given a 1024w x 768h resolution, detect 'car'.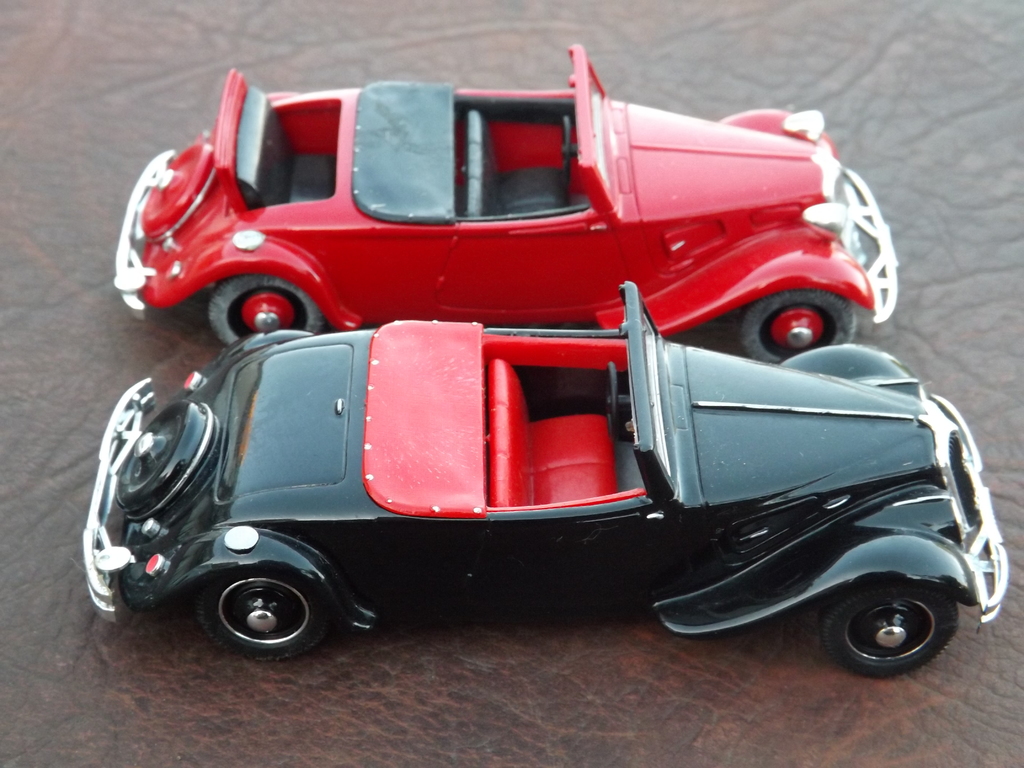
<box>74,276,1009,682</box>.
